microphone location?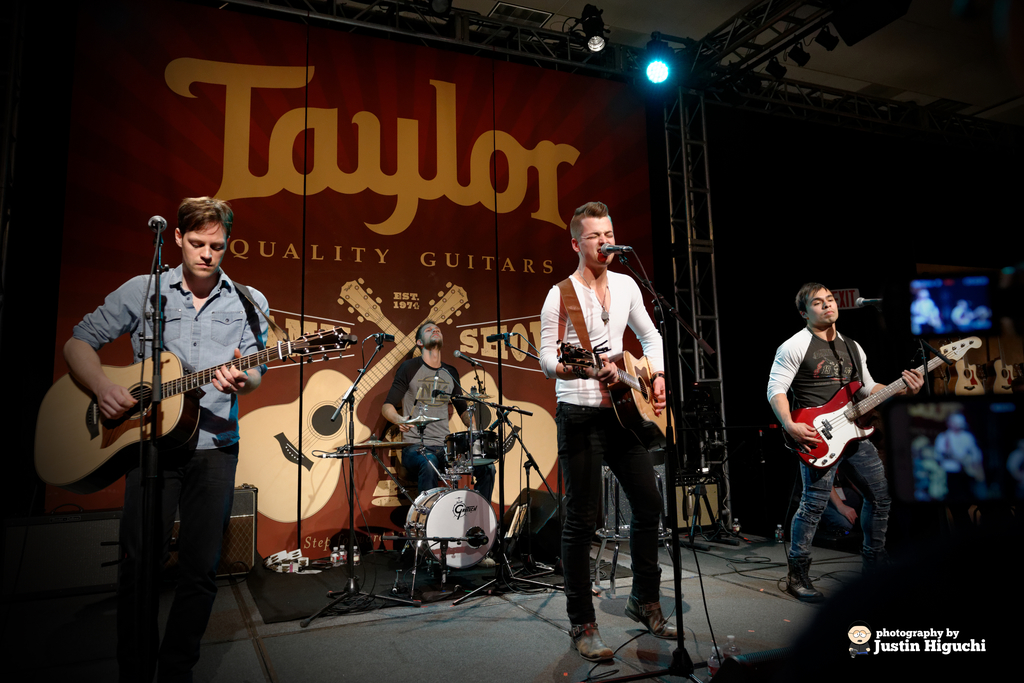
(left=485, top=334, right=518, bottom=342)
